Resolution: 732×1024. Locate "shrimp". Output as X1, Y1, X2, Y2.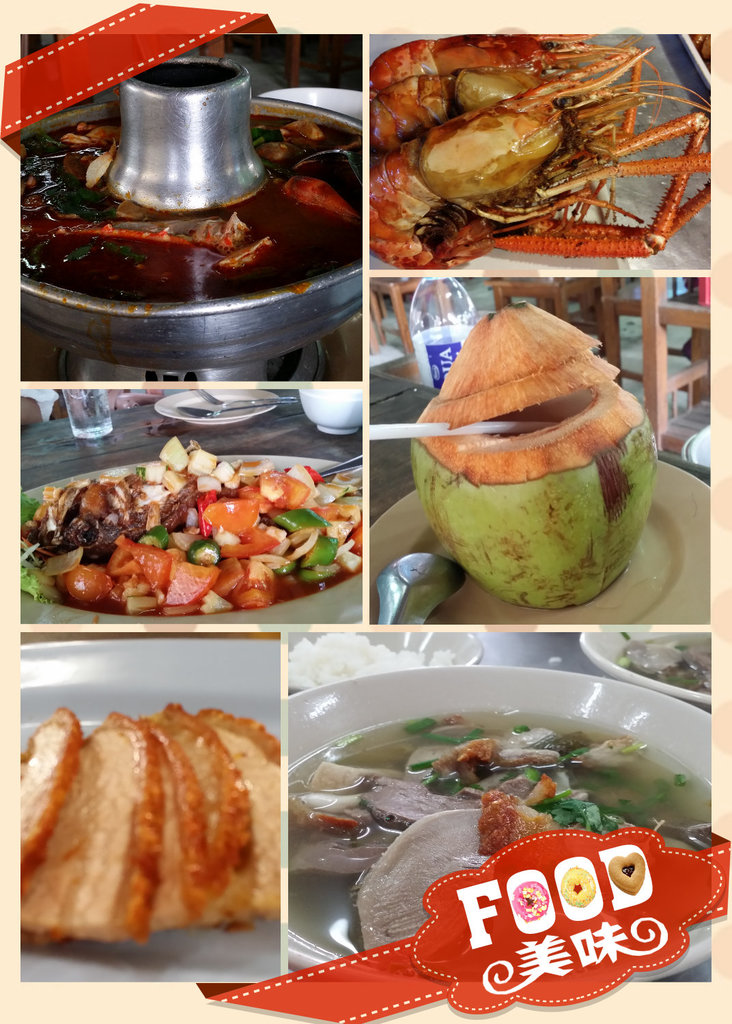
365, 63, 603, 165.
